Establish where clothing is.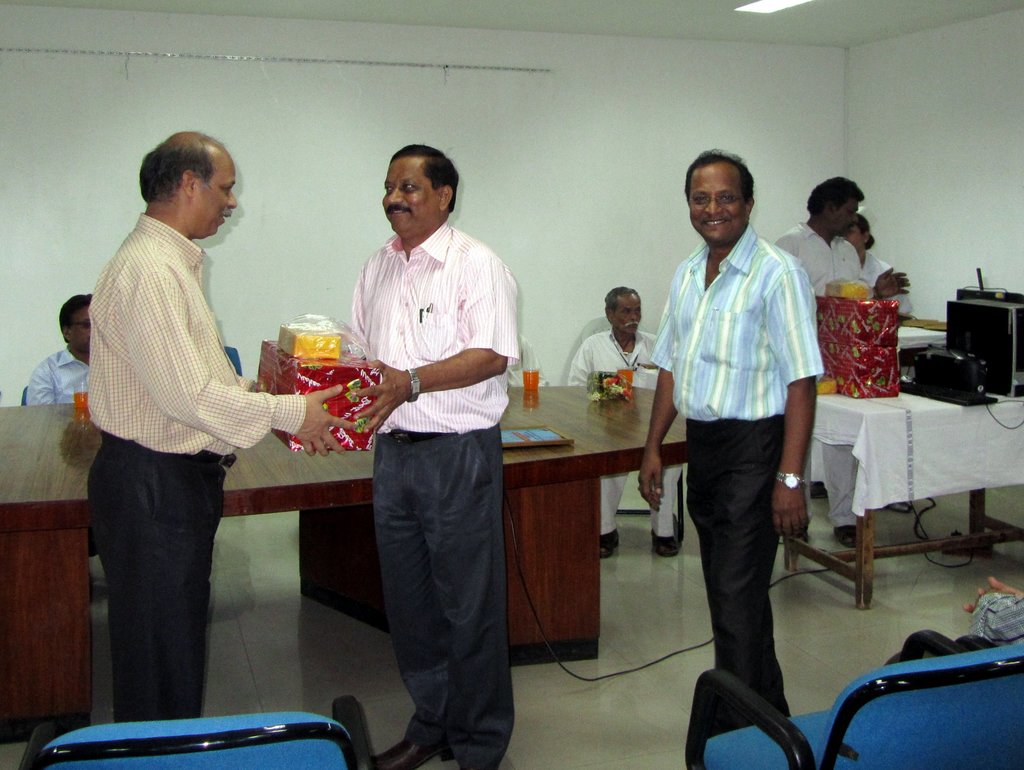
Established at crop(658, 213, 830, 706).
